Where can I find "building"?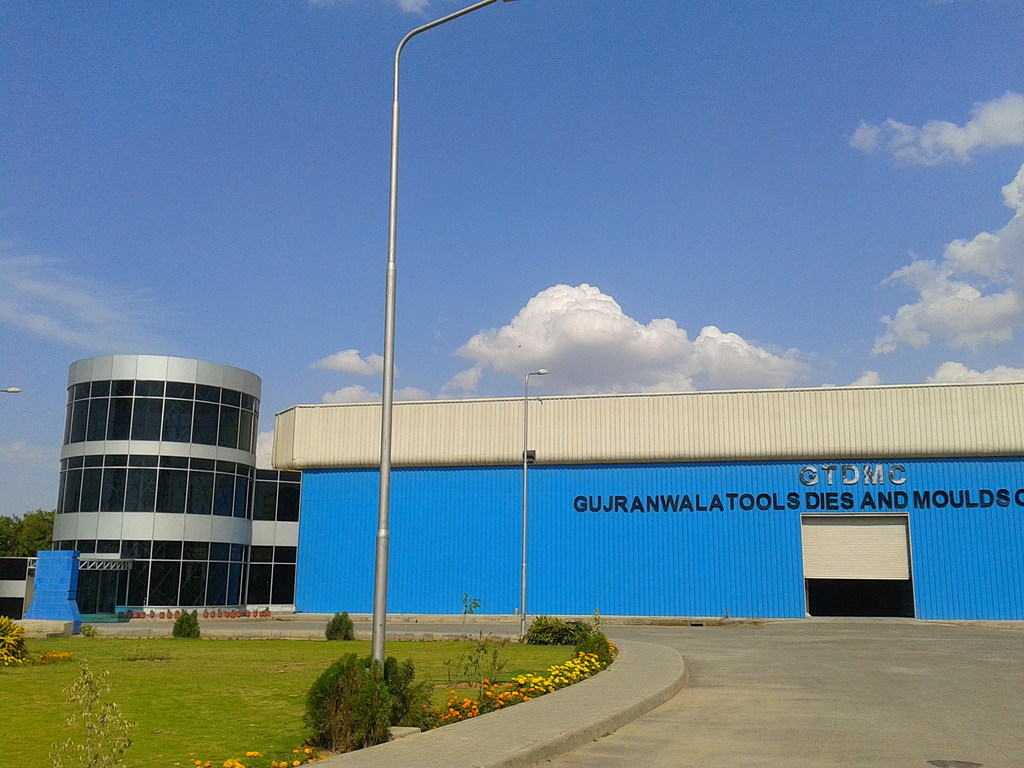
You can find it at 275 378 1021 619.
